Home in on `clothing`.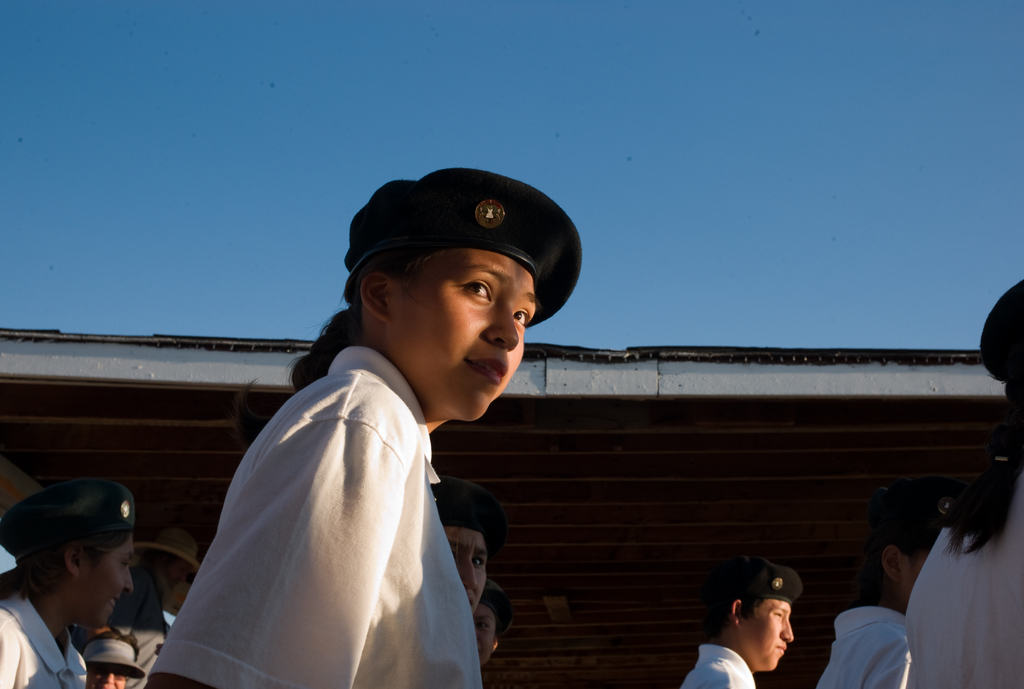
Homed in at 814/612/912/688.
